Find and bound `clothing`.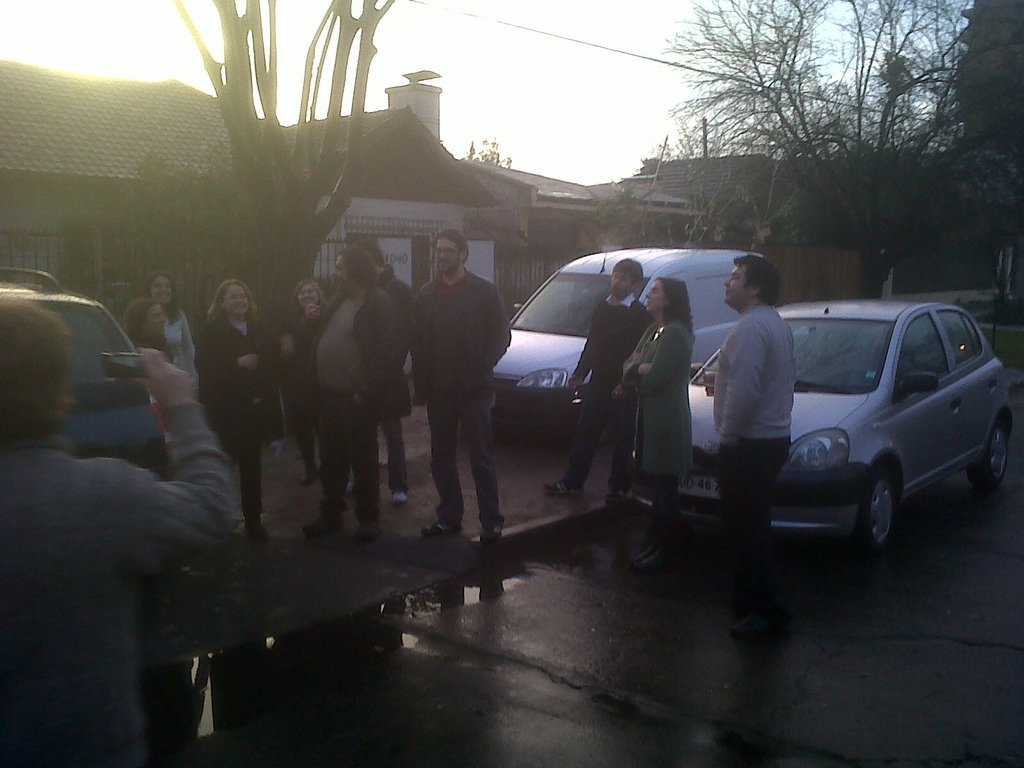
Bound: (567, 298, 644, 487).
